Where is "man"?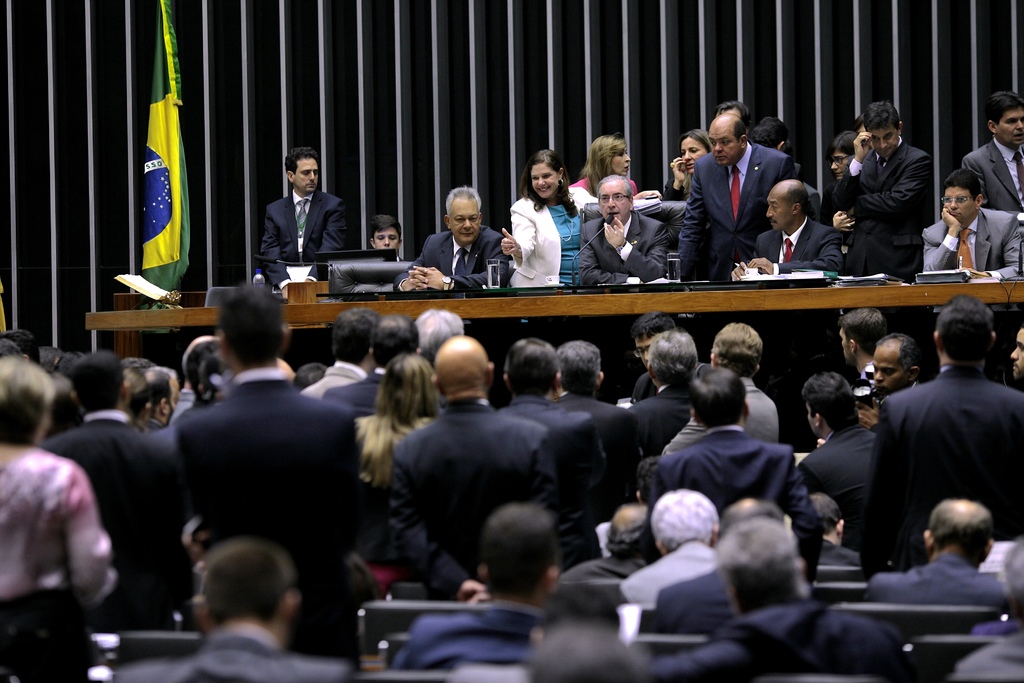
crop(731, 180, 840, 279).
